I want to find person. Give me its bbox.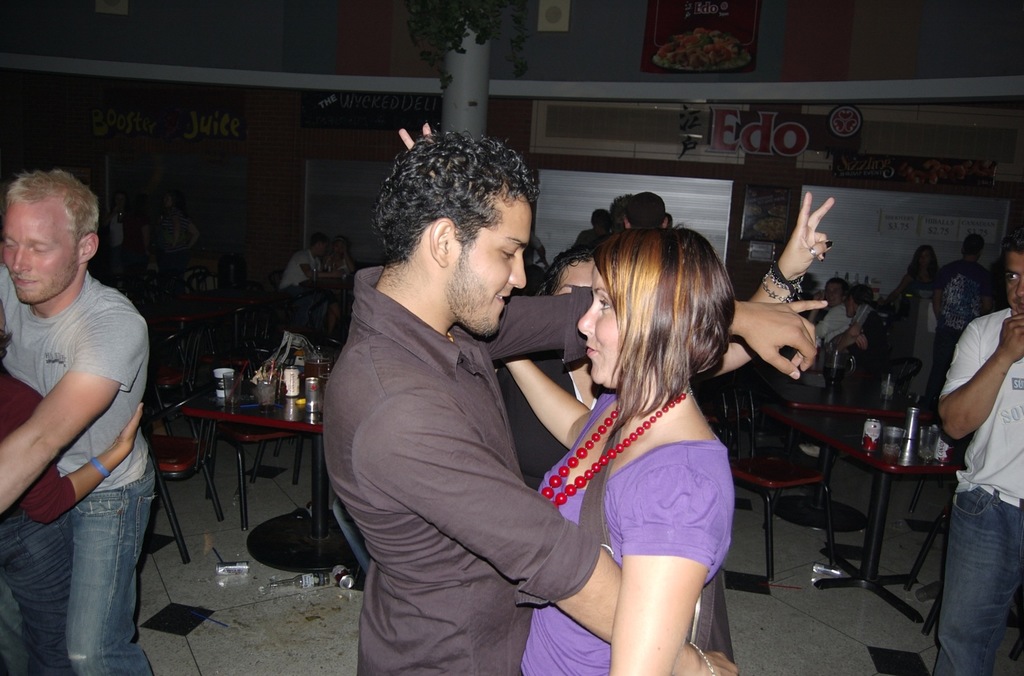
900/245/936/358.
